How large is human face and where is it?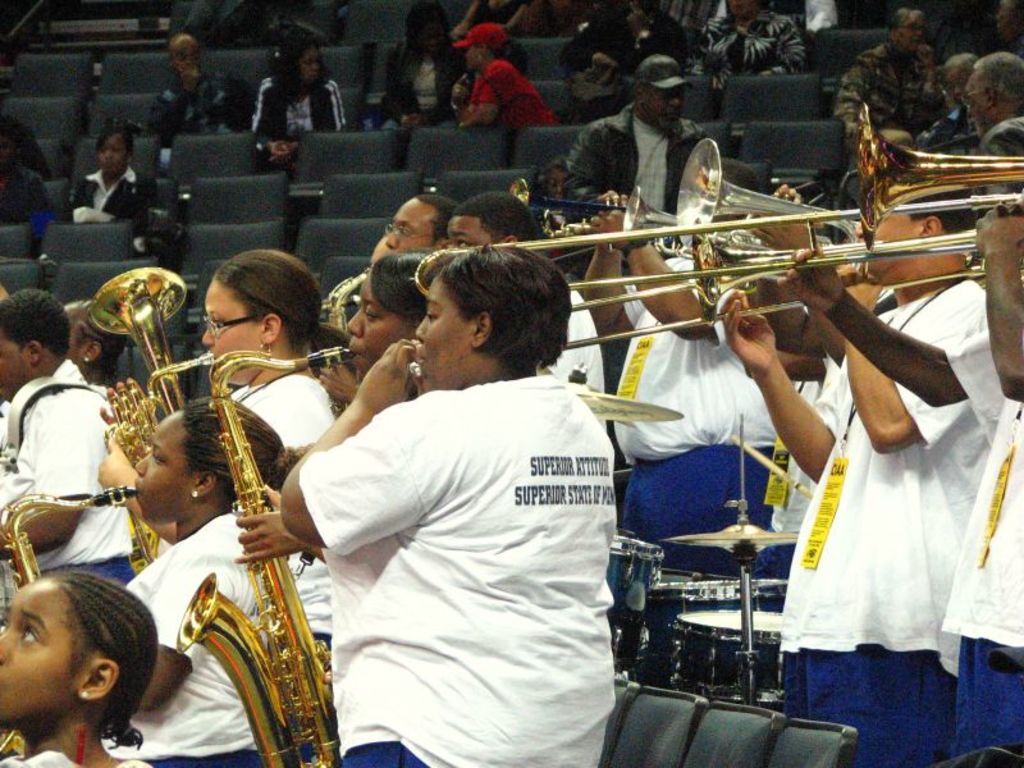
Bounding box: select_region(465, 42, 485, 72).
